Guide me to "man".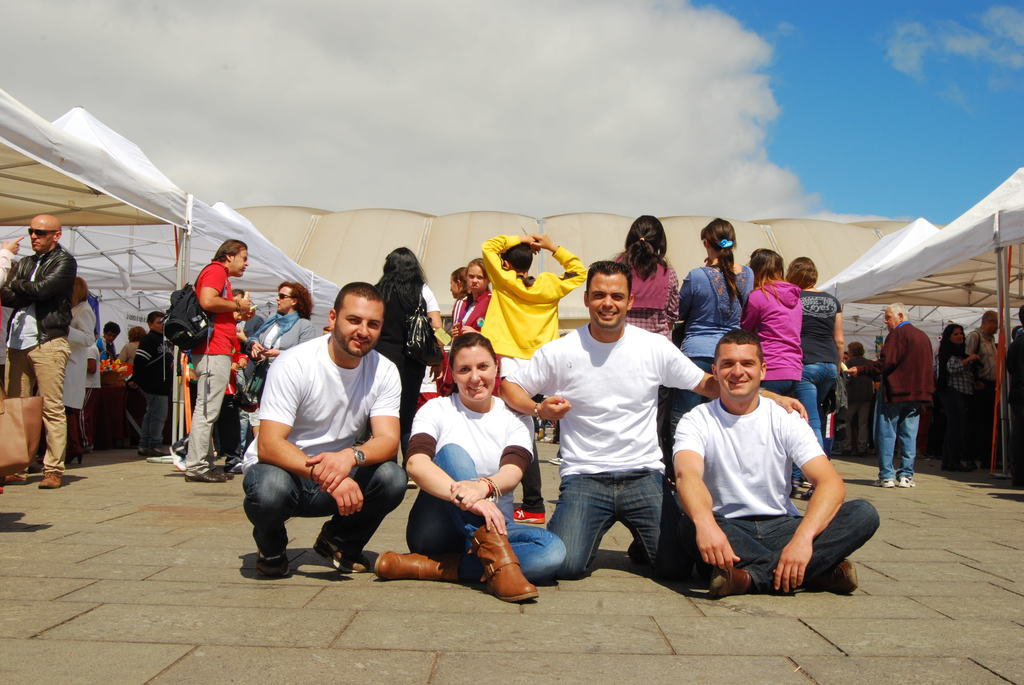
Guidance: [x1=668, y1=332, x2=880, y2=592].
